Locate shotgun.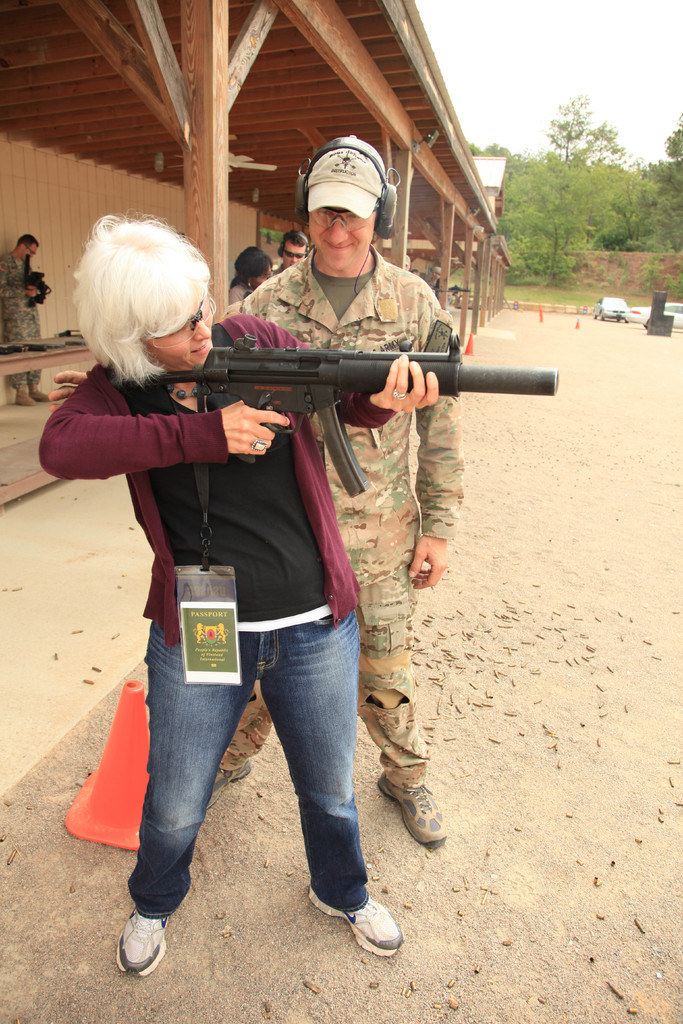
Bounding box: (x1=133, y1=328, x2=554, y2=499).
